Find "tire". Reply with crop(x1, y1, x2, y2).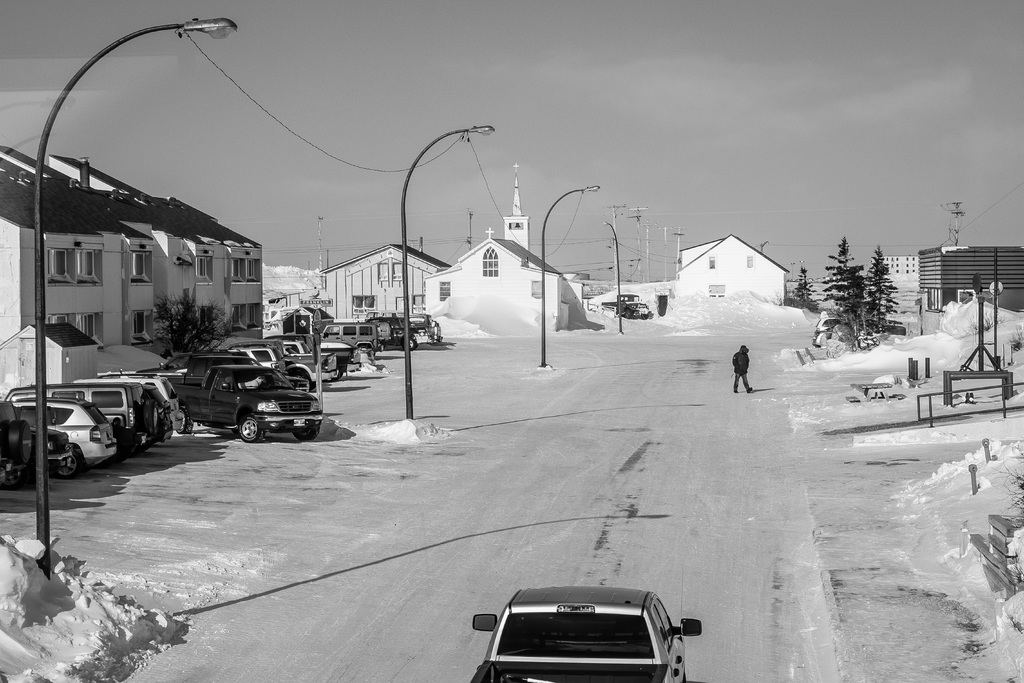
crop(408, 336, 420, 350).
